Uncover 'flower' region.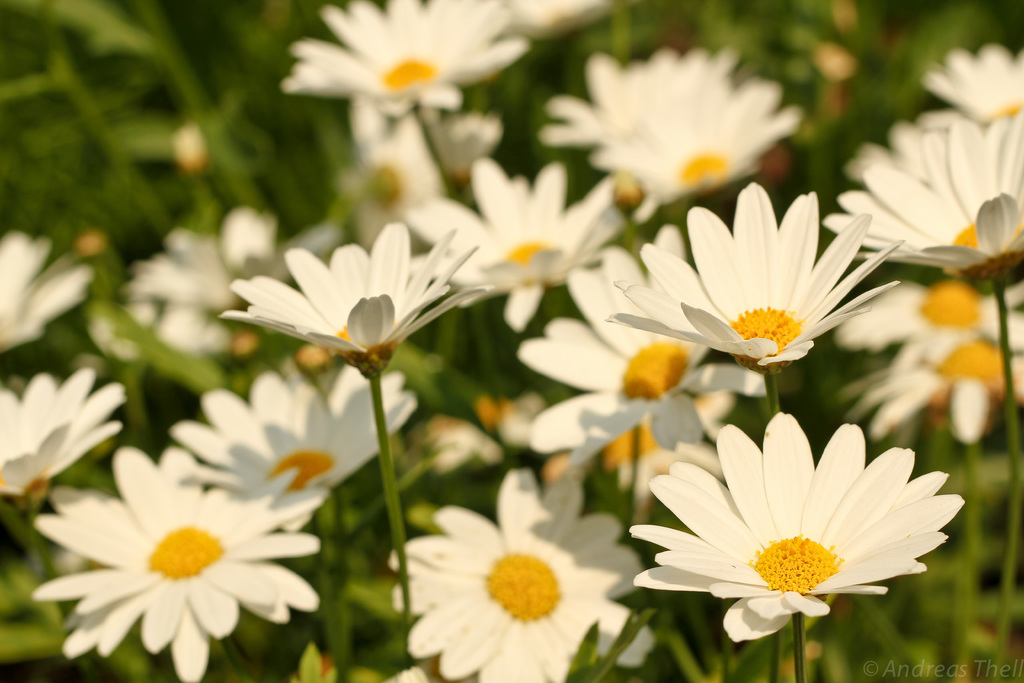
Uncovered: <region>173, 345, 420, 529</region>.
